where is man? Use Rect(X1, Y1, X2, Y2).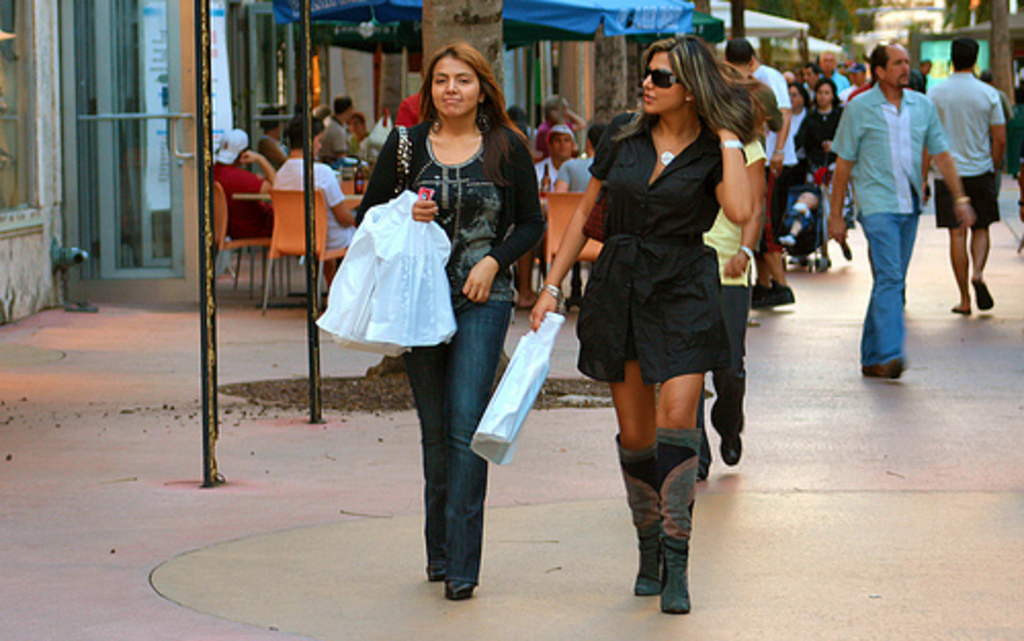
Rect(274, 117, 362, 291).
